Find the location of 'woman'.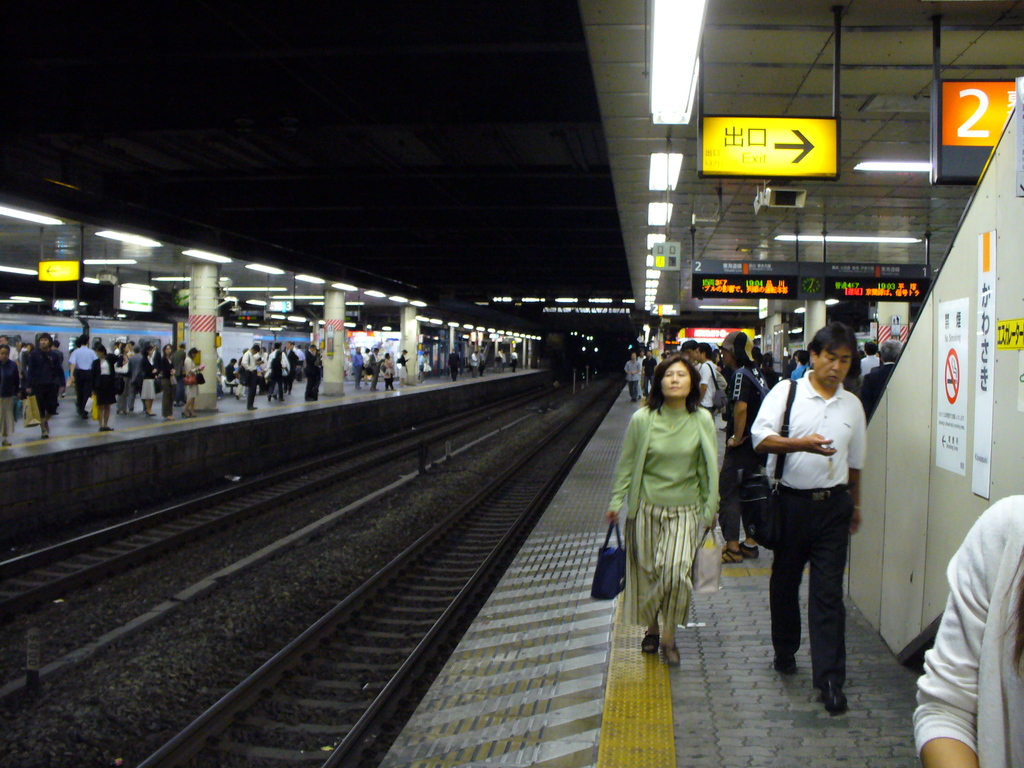
Location: l=140, t=339, r=158, b=413.
